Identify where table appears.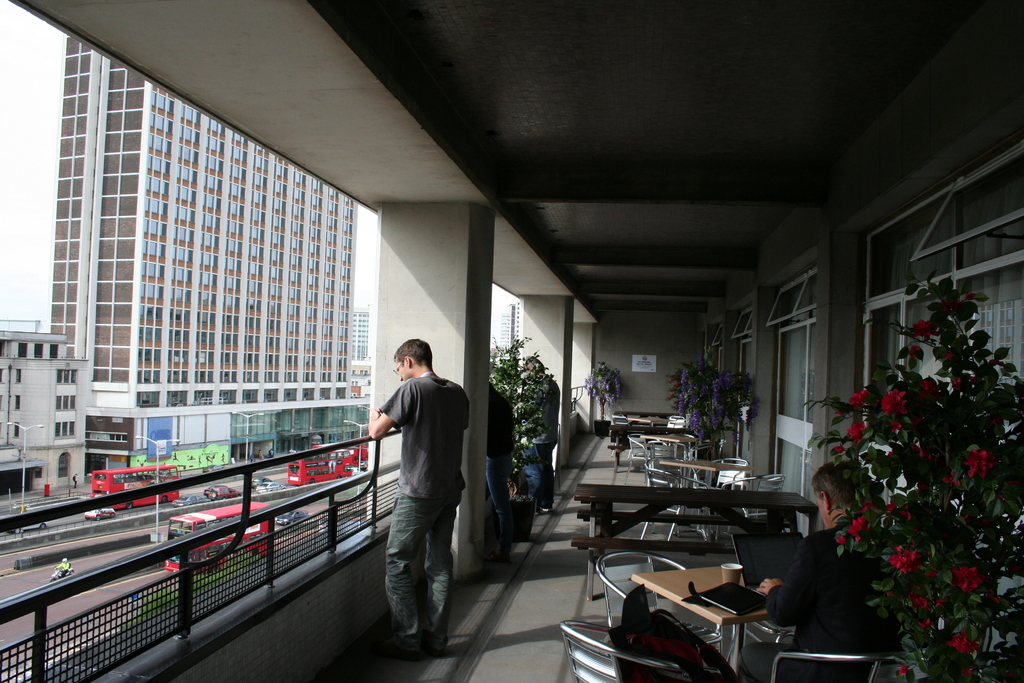
Appears at locate(635, 562, 771, 682).
